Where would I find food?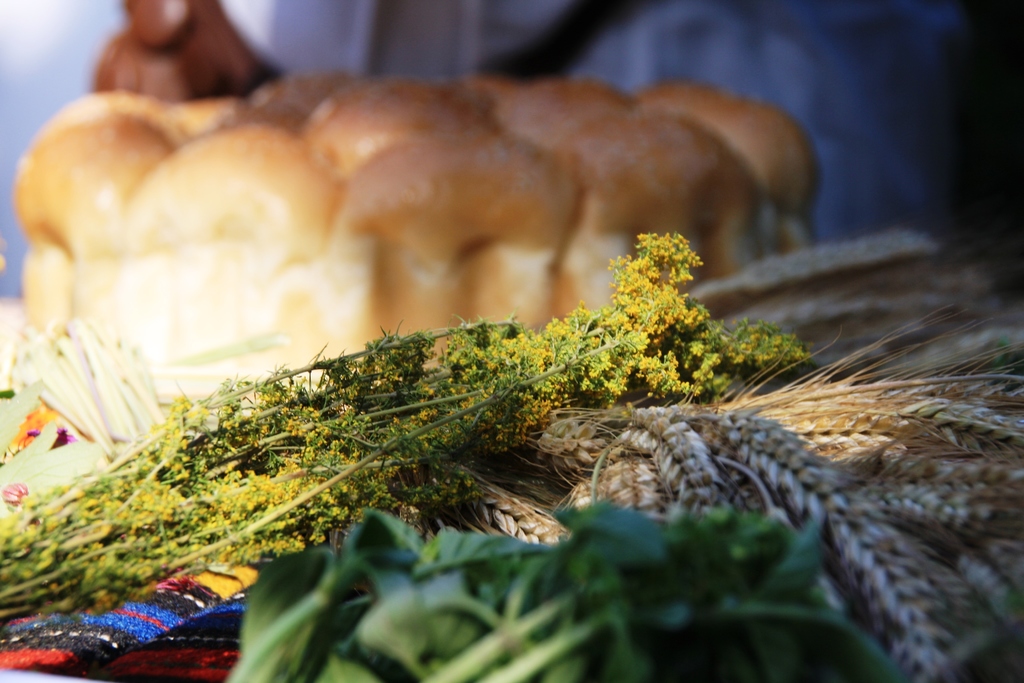
At 44, 57, 866, 363.
